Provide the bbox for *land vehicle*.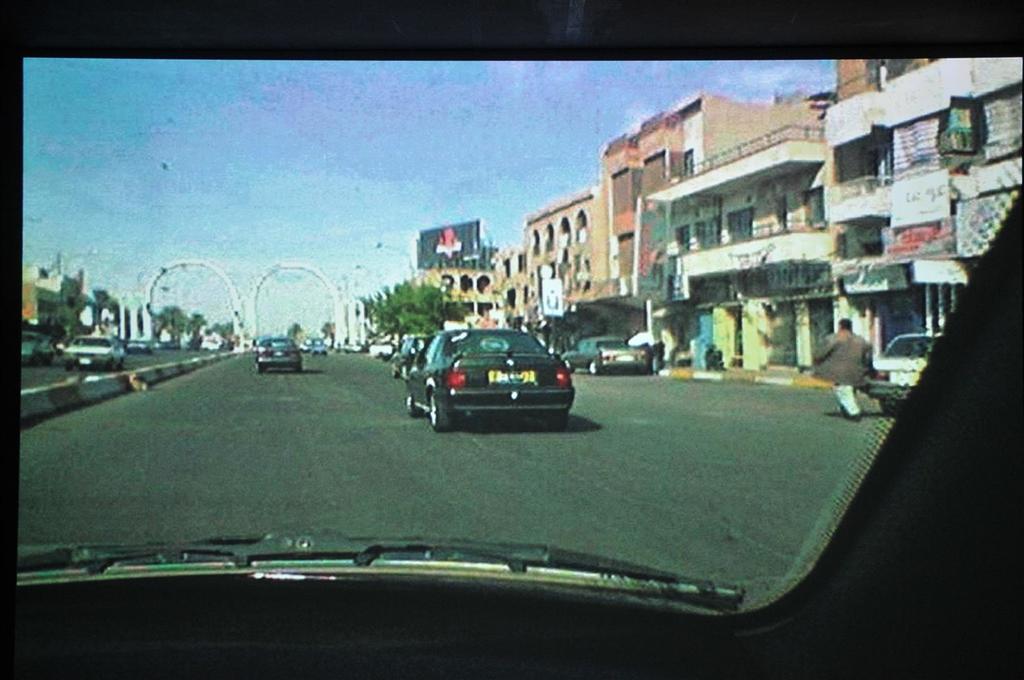
{"left": 564, "top": 335, "right": 641, "bottom": 370}.
